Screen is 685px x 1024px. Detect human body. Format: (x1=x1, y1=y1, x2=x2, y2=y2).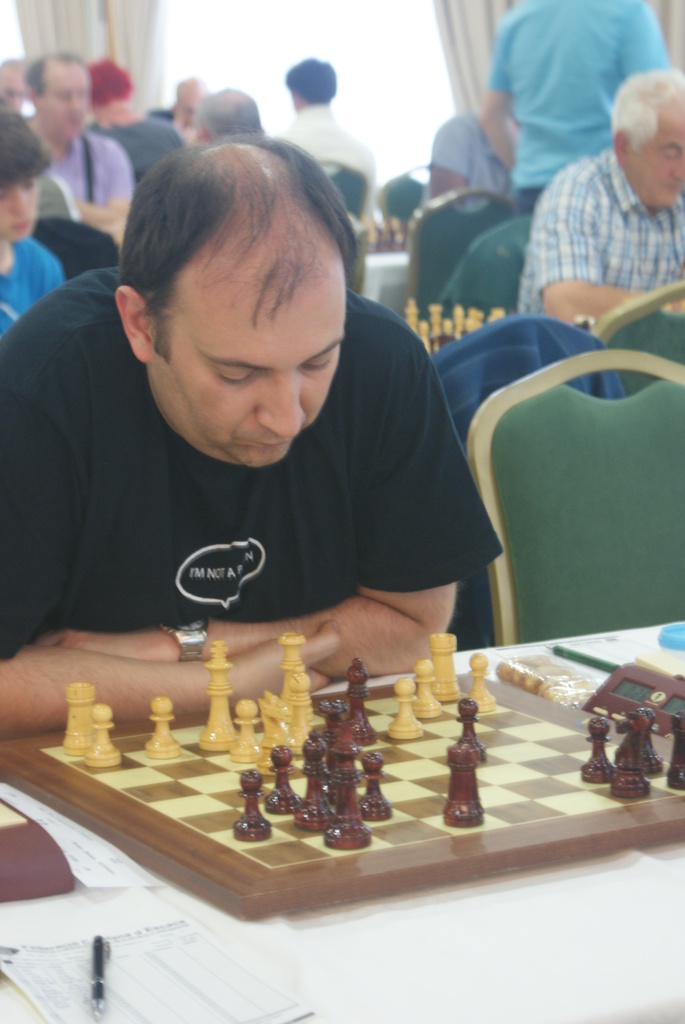
(x1=276, y1=57, x2=375, y2=202).
